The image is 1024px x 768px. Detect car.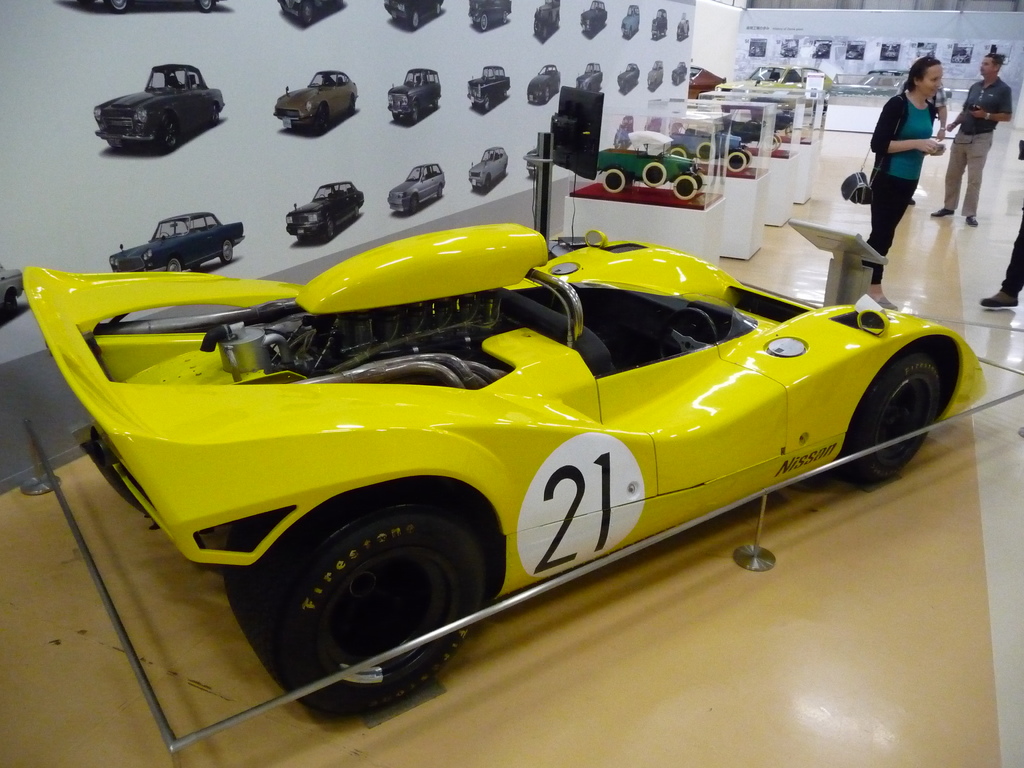
Detection: bbox(91, 54, 224, 152).
